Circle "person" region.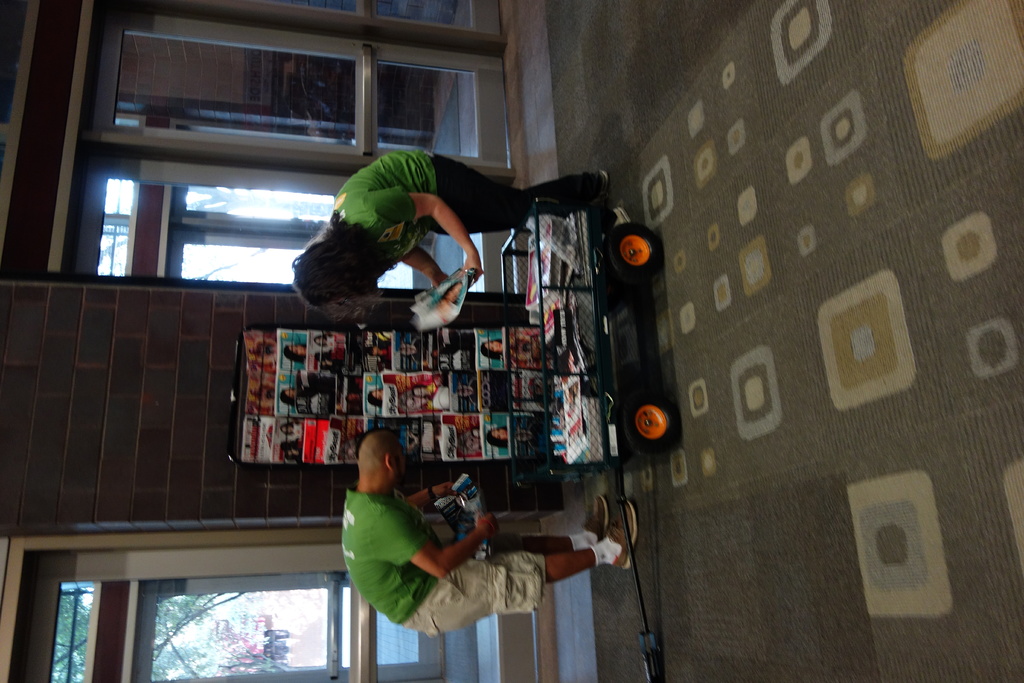
Region: detection(291, 156, 614, 309).
